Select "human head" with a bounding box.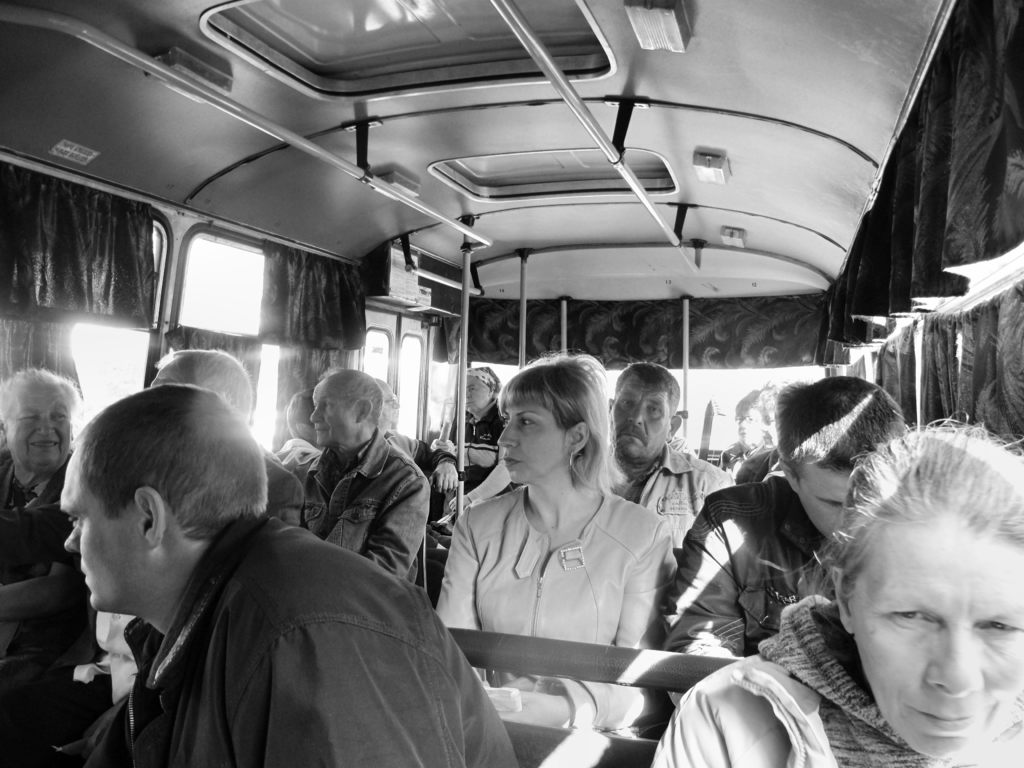
locate(65, 383, 269, 616).
